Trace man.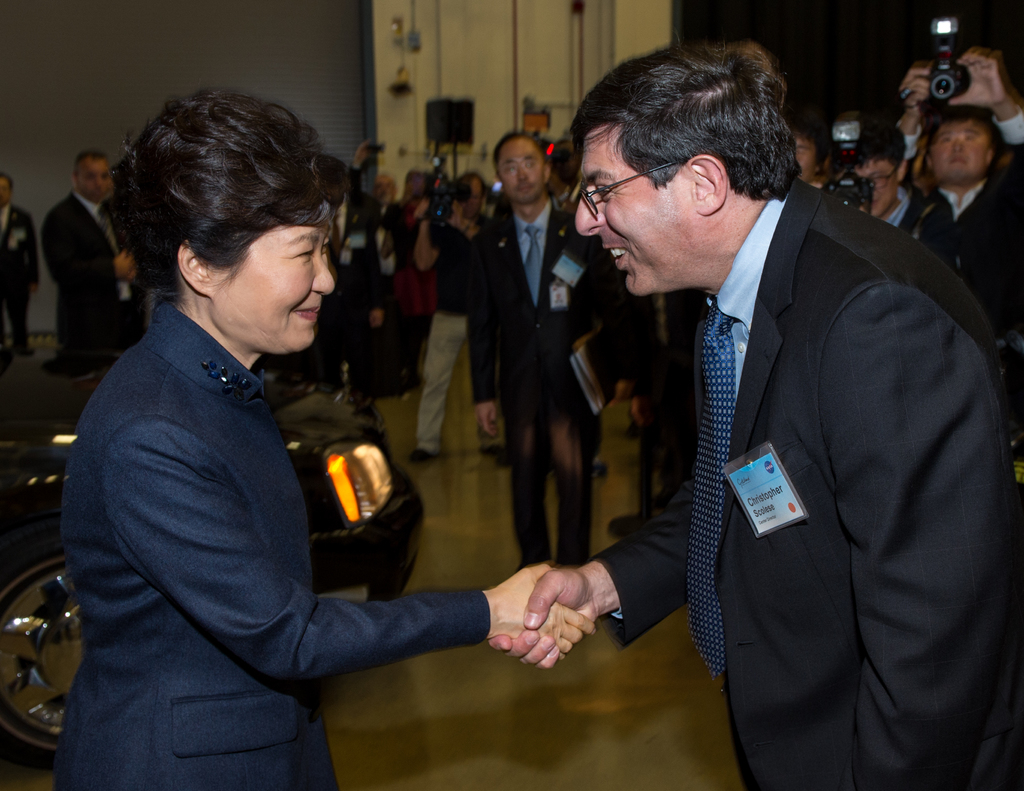
Traced to bbox=(40, 149, 138, 353).
